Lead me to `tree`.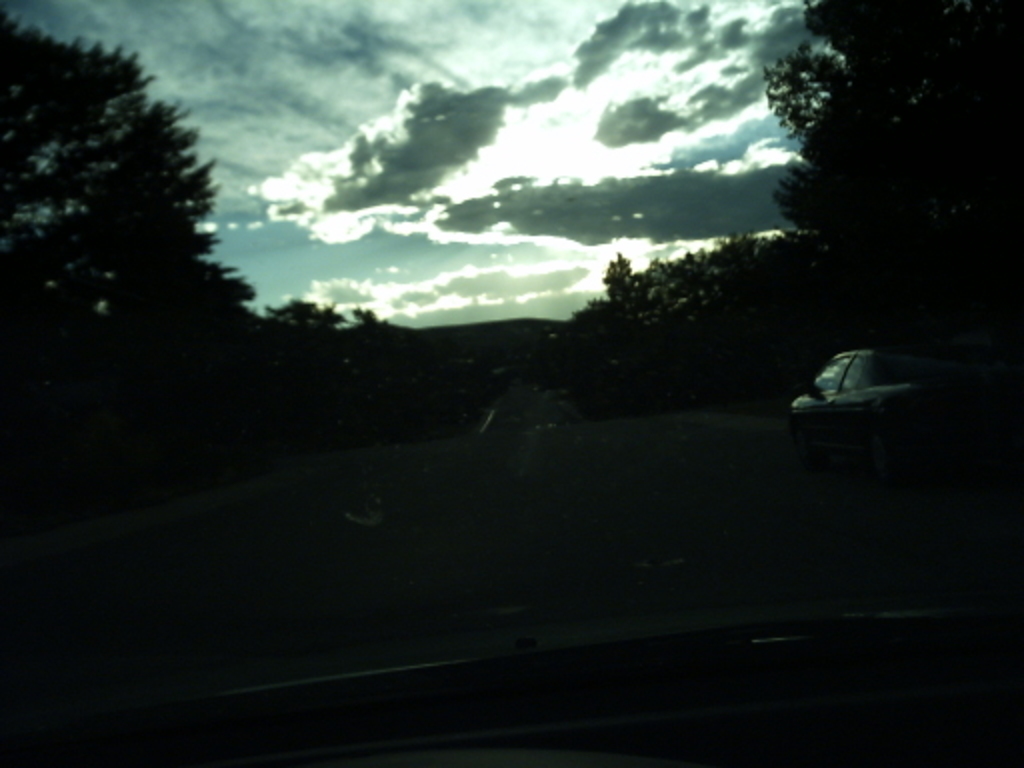
Lead to [x1=770, y1=0, x2=1022, y2=360].
